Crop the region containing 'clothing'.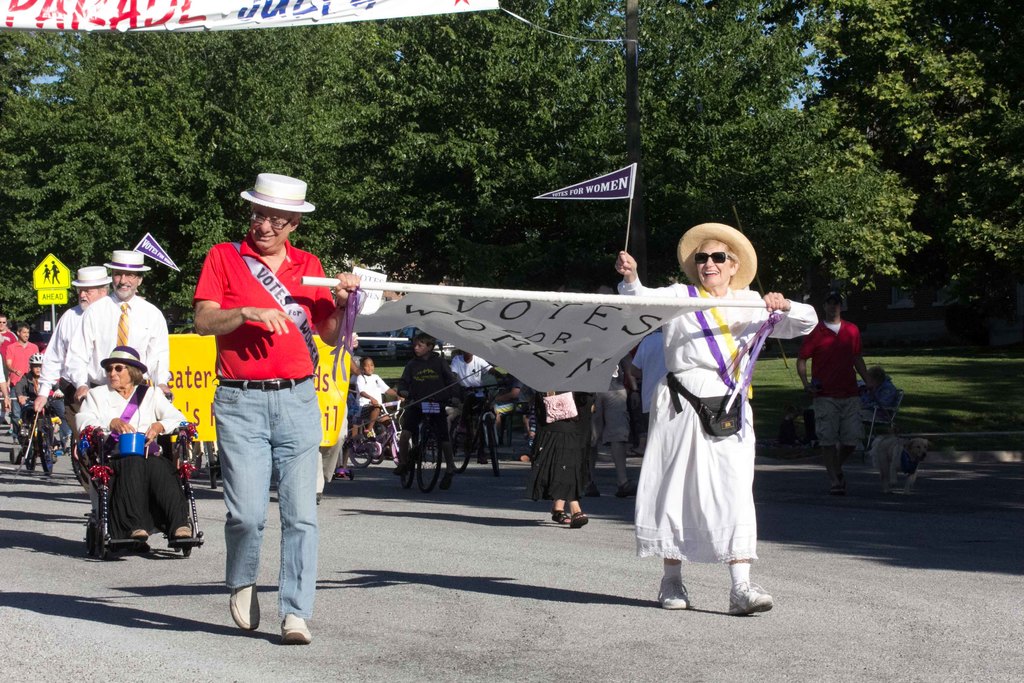
Crop region: {"x1": 810, "y1": 326, "x2": 865, "y2": 441}.
